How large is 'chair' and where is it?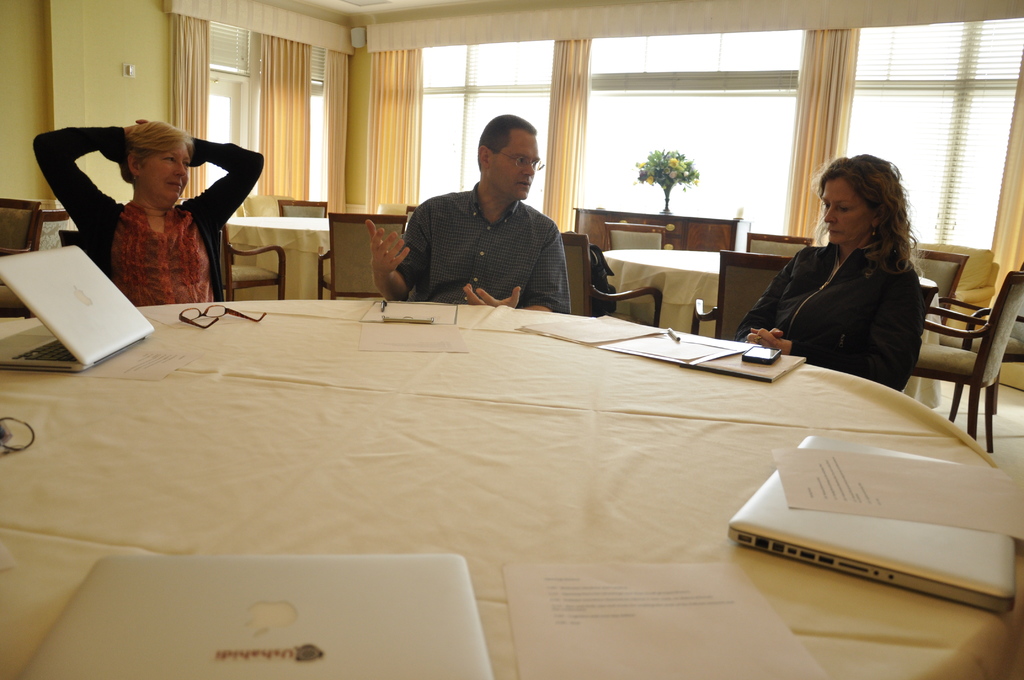
Bounding box: l=0, t=196, r=42, b=257.
